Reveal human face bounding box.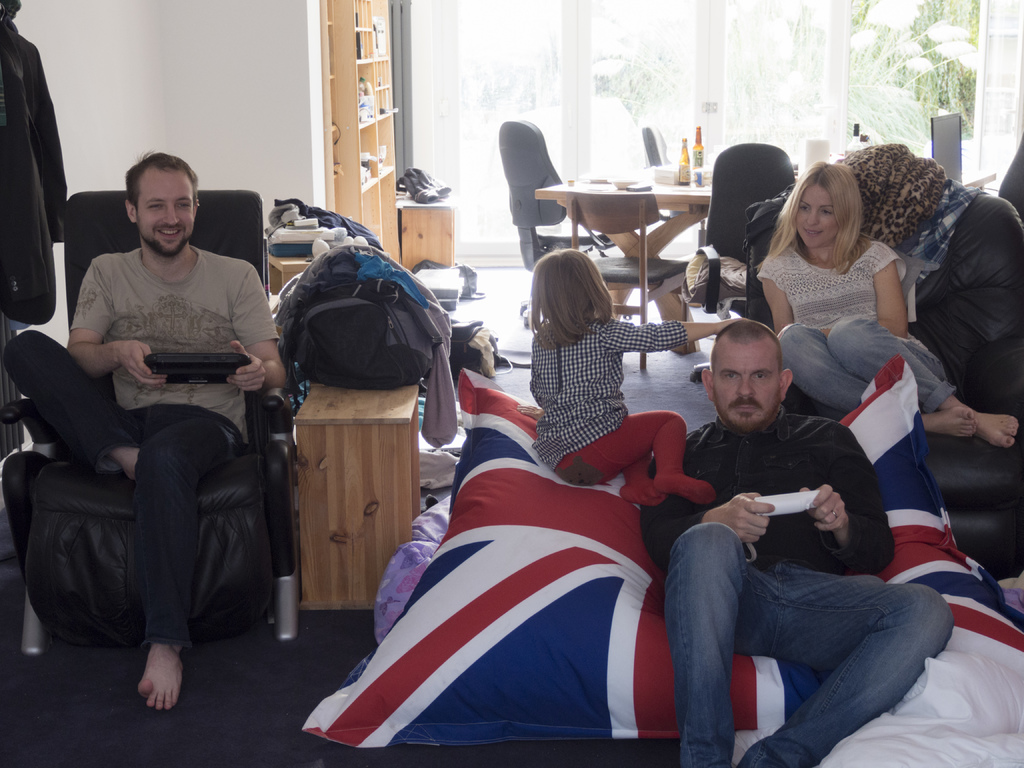
Revealed: bbox(790, 185, 848, 242).
